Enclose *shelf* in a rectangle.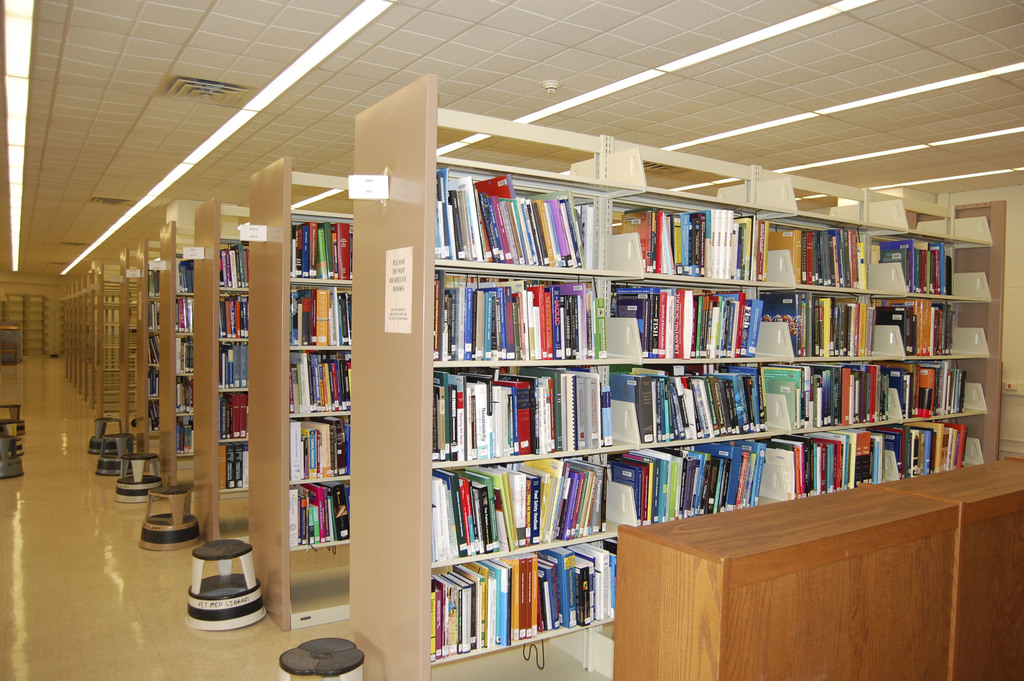
(252, 160, 356, 630).
